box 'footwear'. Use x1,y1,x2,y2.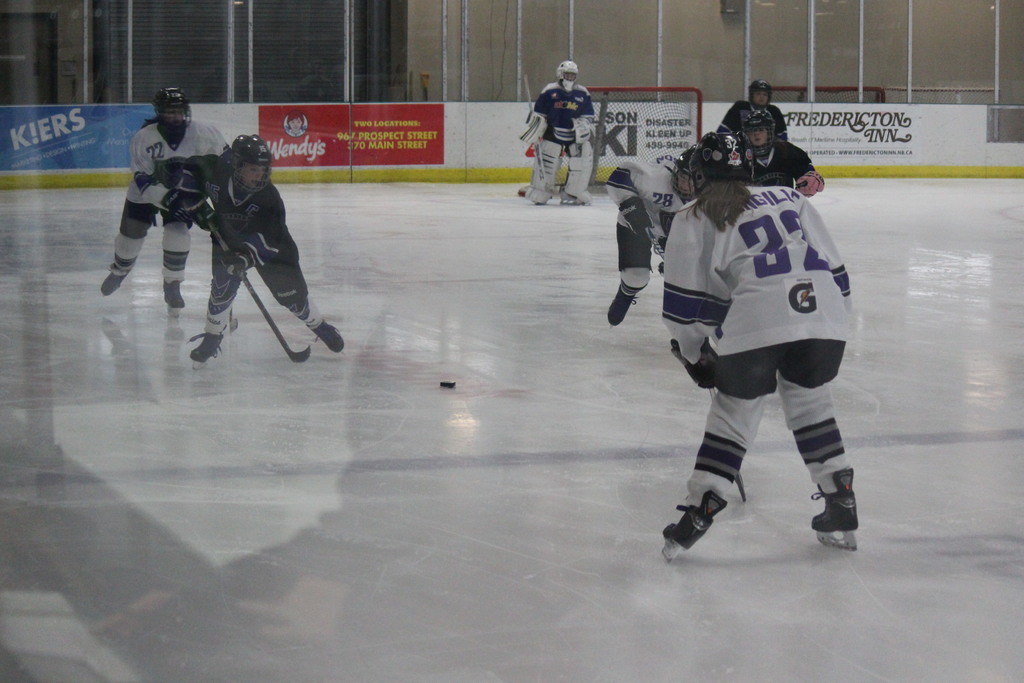
195,325,227,360.
